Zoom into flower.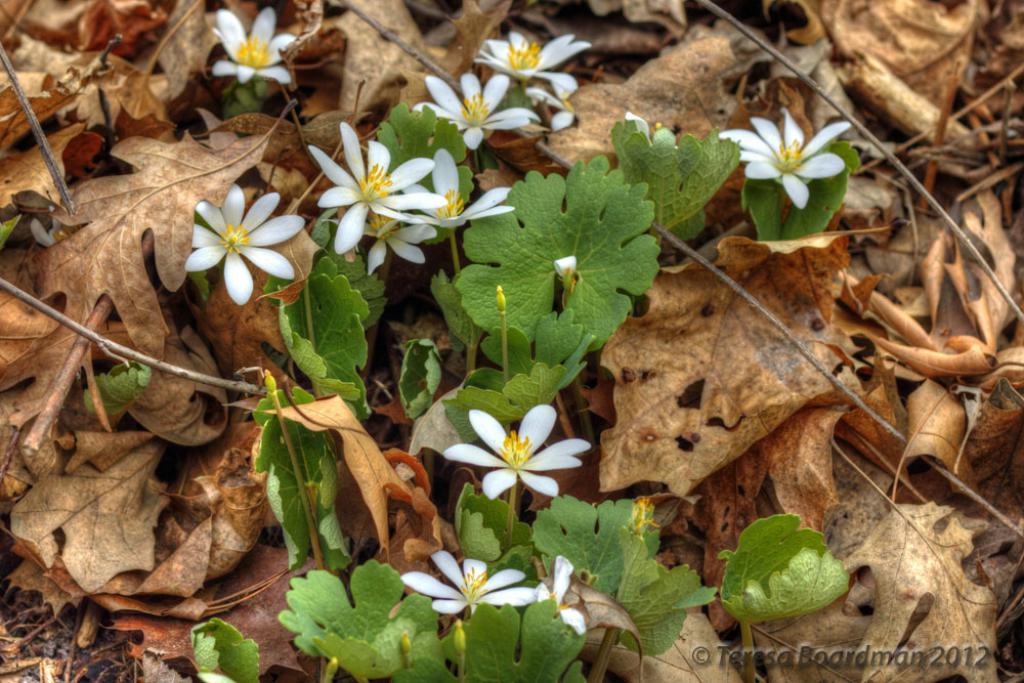
Zoom target: box=[397, 549, 542, 622].
